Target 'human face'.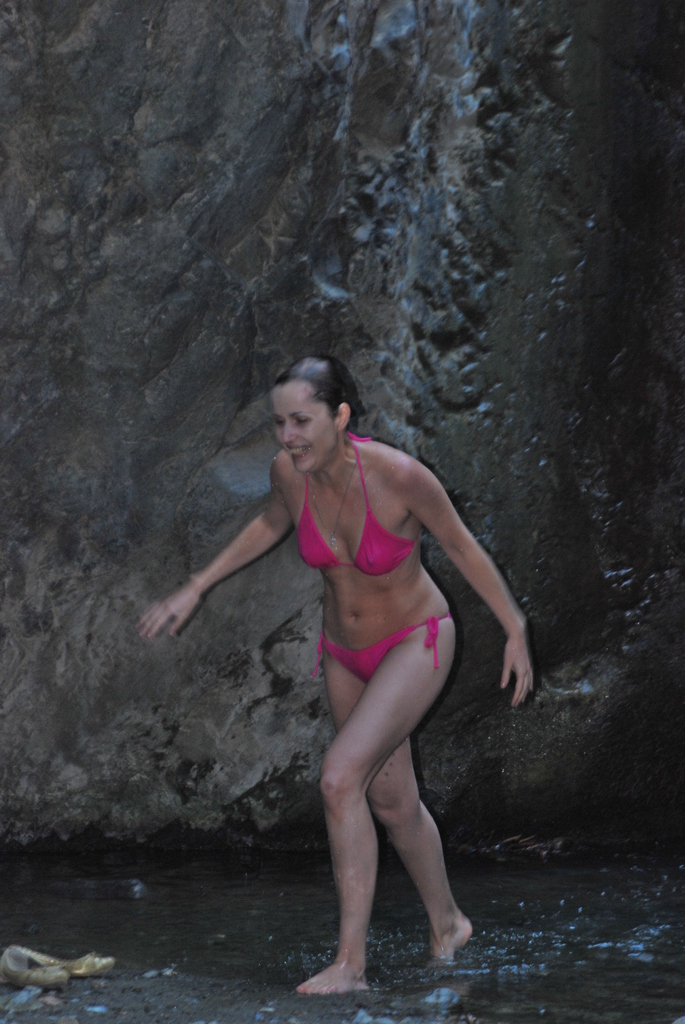
Target region: x1=265, y1=371, x2=325, y2=473.
